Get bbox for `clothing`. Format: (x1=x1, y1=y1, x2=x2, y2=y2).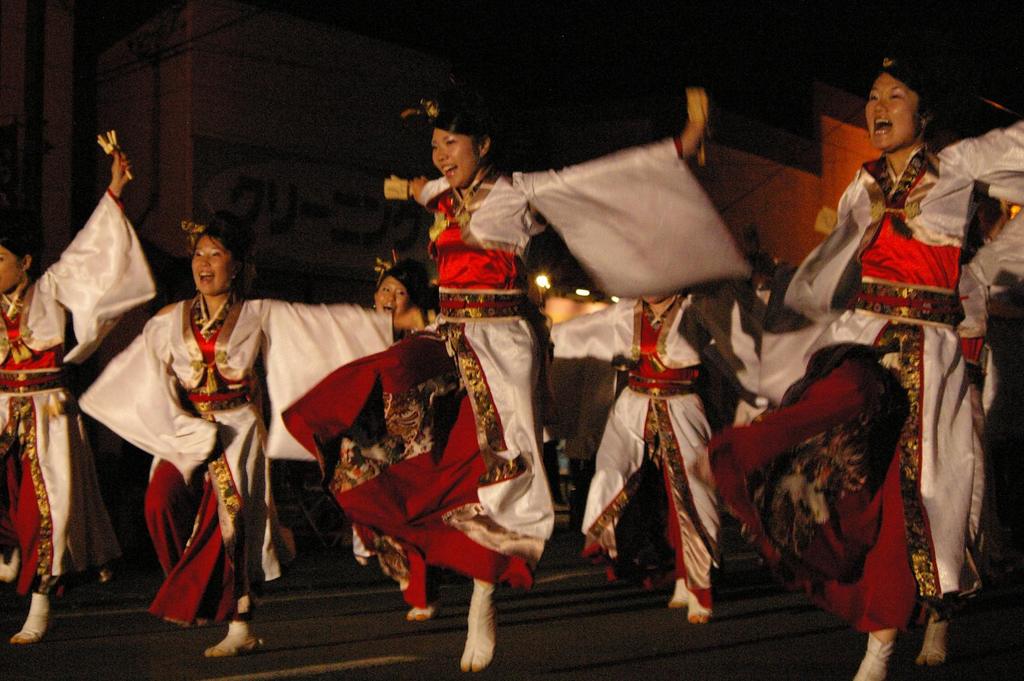
(x1=0, y1=189, x2=157, y2=598).
